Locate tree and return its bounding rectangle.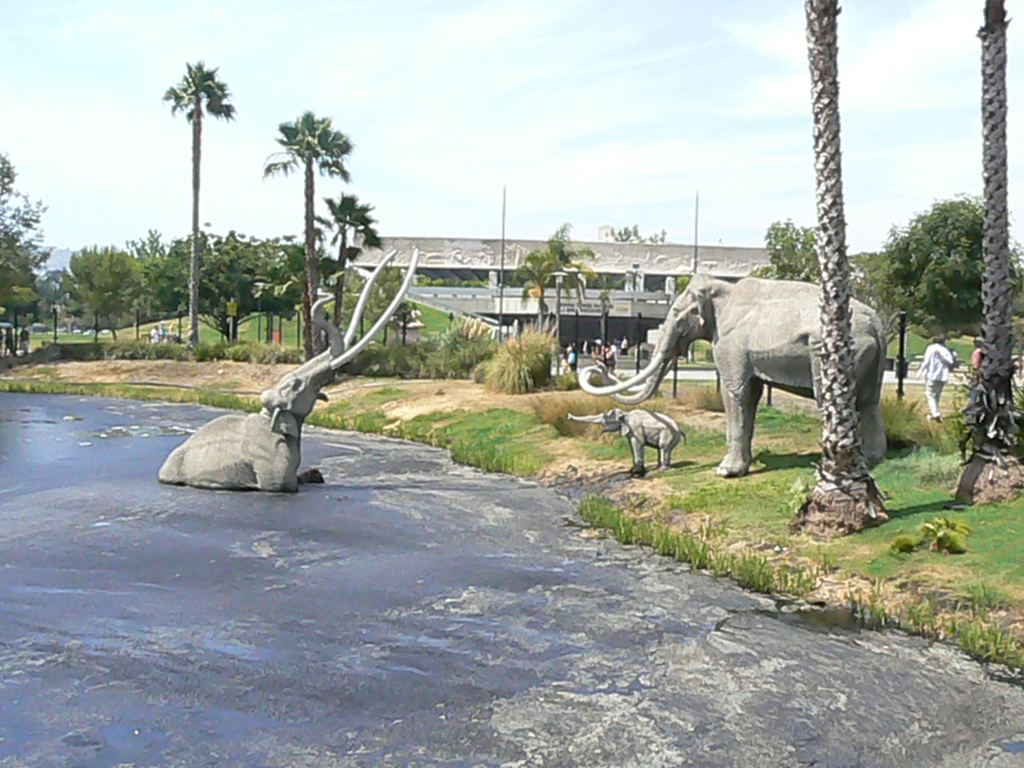
(521, 221, 596, 351).
